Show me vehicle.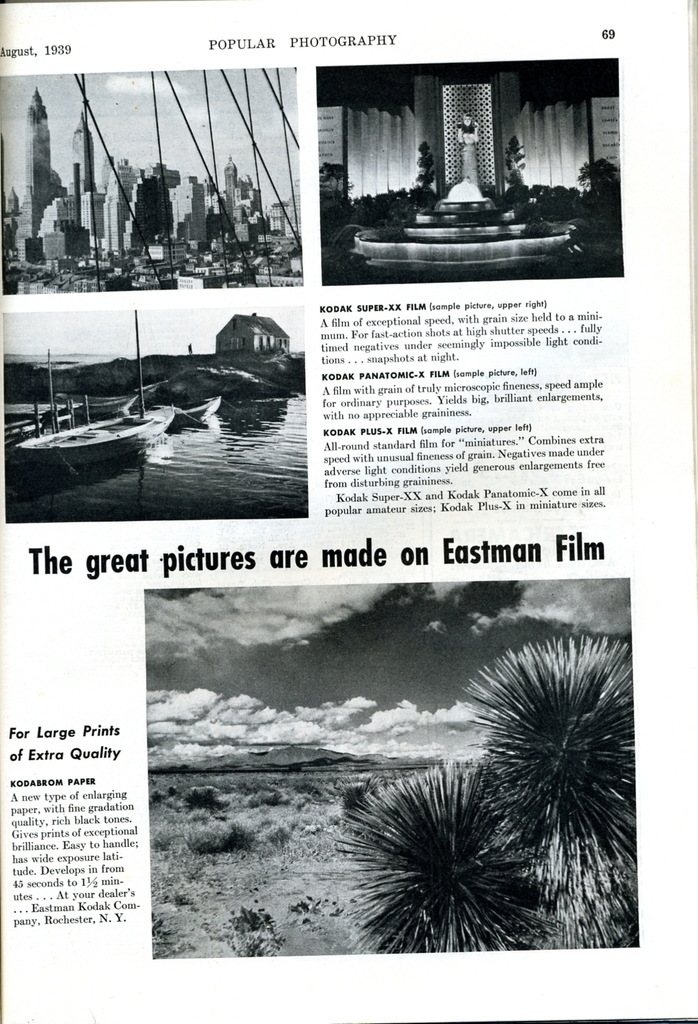
vehicle is here: (x1=15, y1=306, x2=175, y2=475).
